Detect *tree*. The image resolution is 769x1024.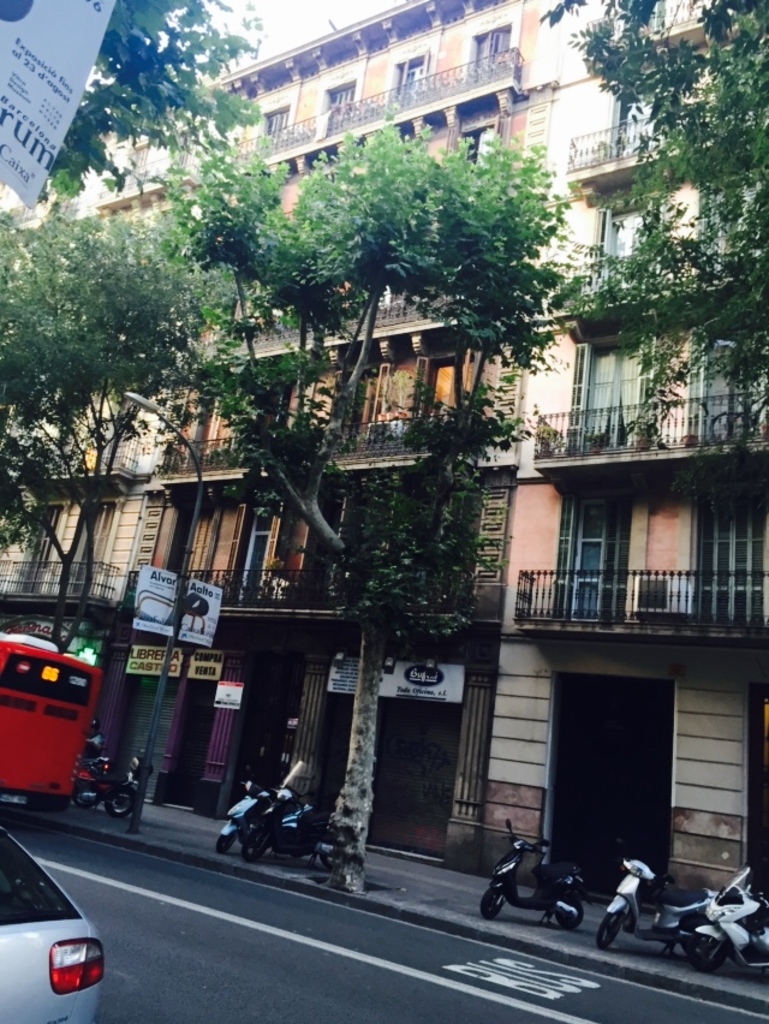
select_region(41, 0, 266, 204).
